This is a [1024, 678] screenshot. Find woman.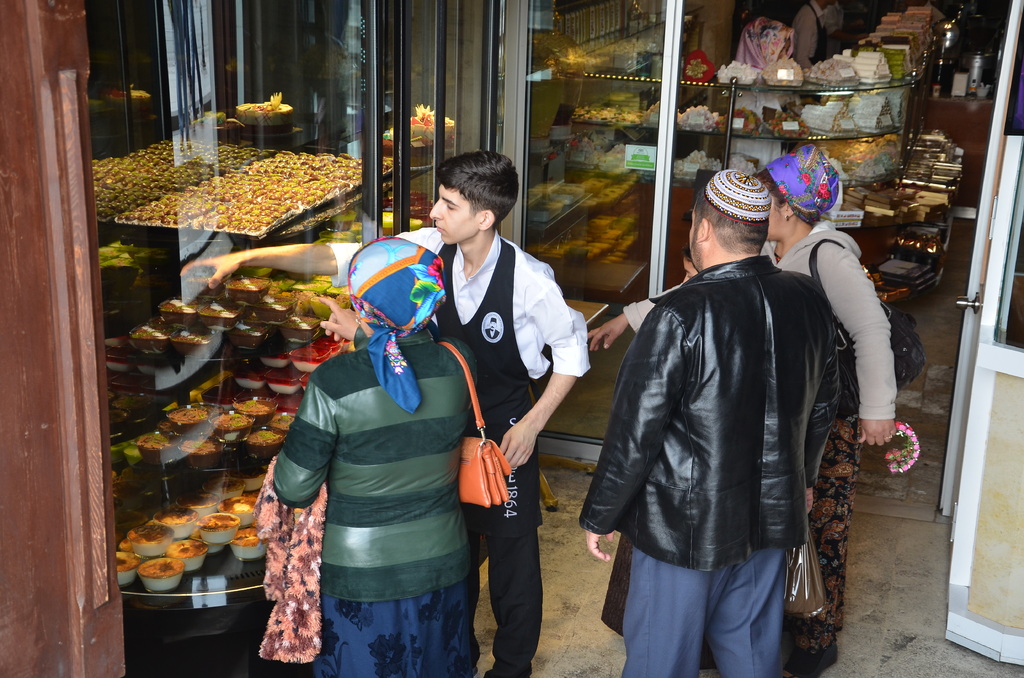
Bounding box: (591,146,895,677).
